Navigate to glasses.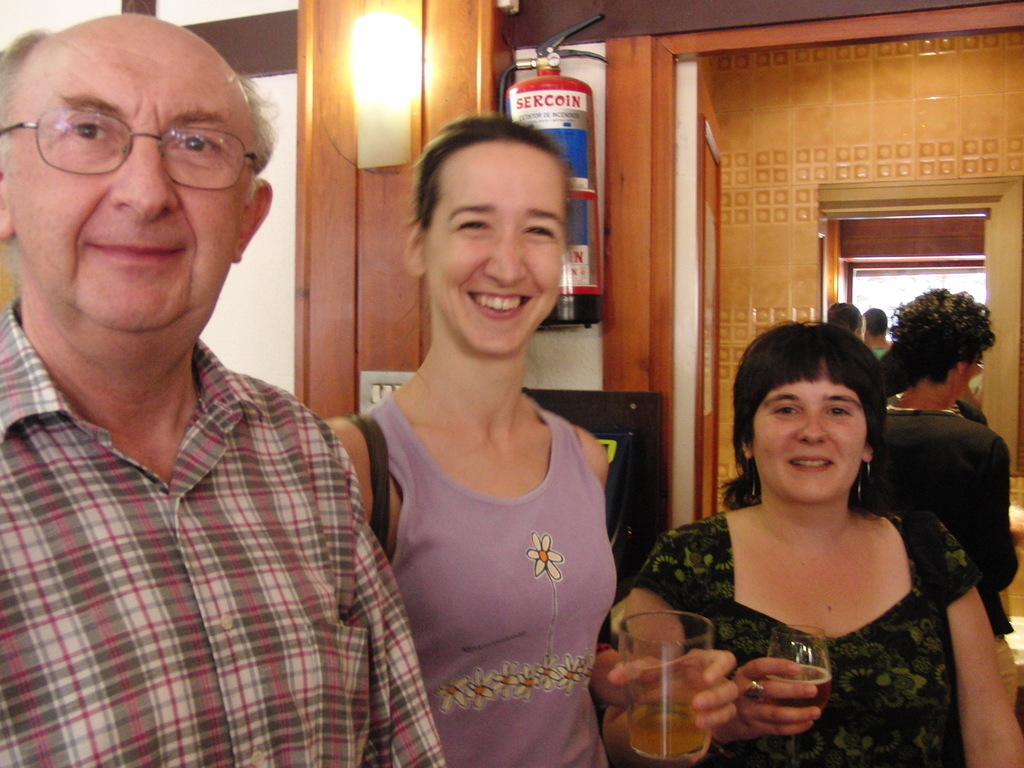
Navigation target: x1=19 y1=88 x2=261 y2=172.
